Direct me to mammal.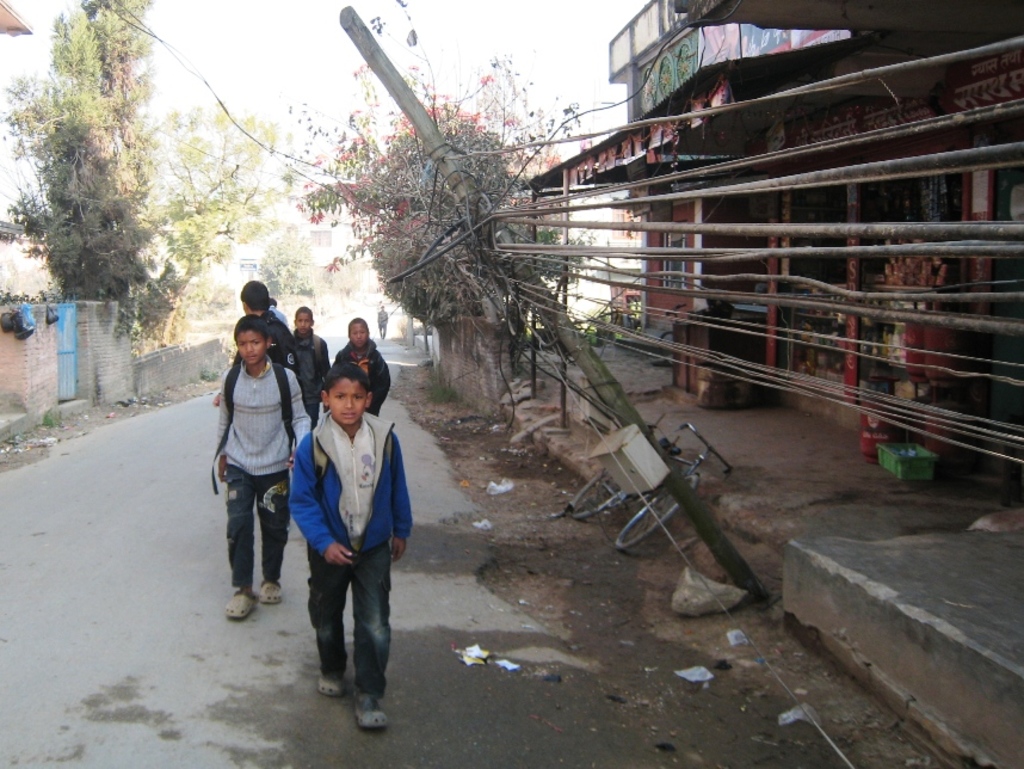
Direction: {"left": 234, "top": 277, "right": 297, "bottom": 539}.
